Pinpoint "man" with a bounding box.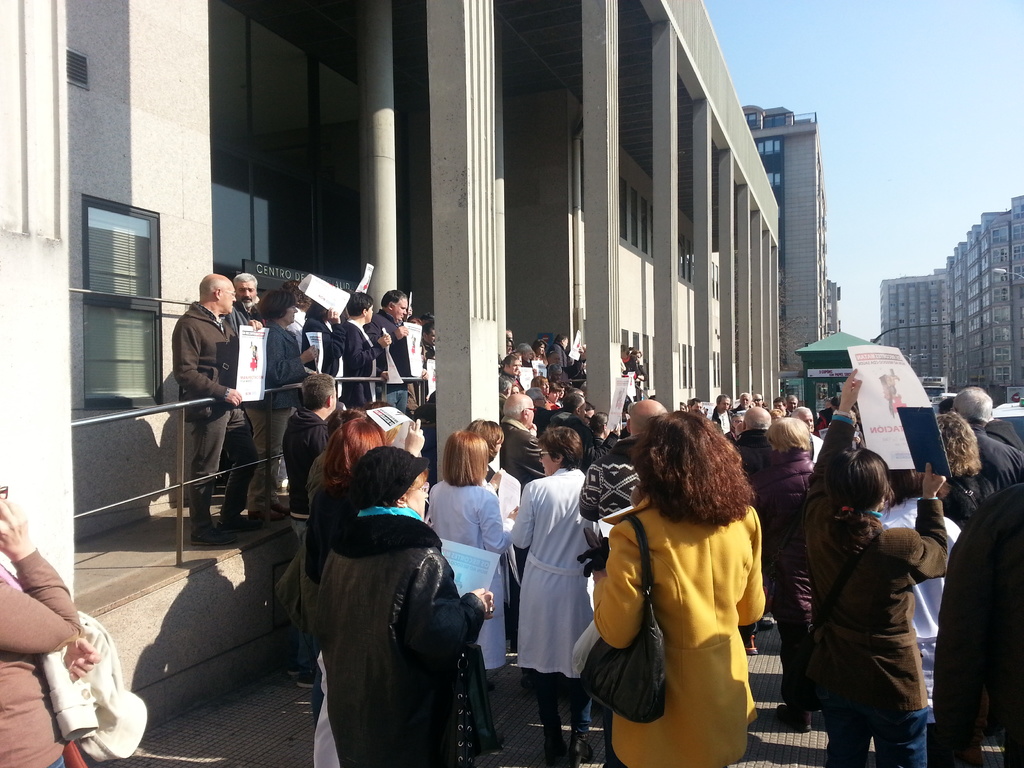
{"left": 545, "top": 393, "right": 620, "bottom": 467}.
